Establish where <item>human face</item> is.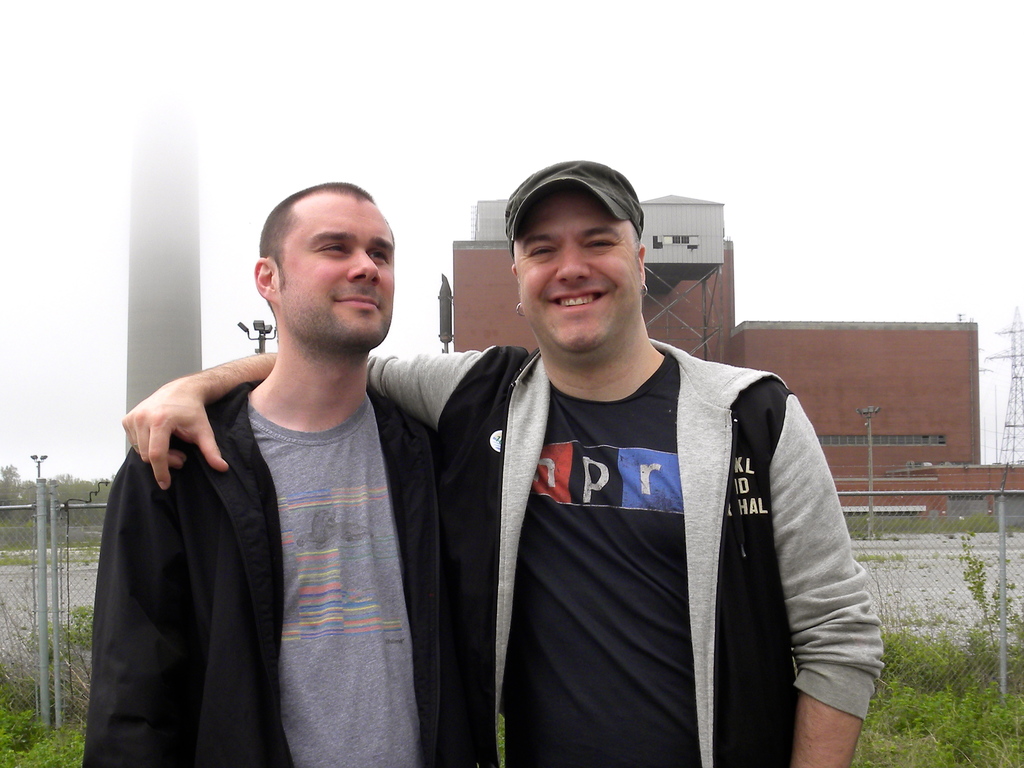
Established at 511/188/646/360.
